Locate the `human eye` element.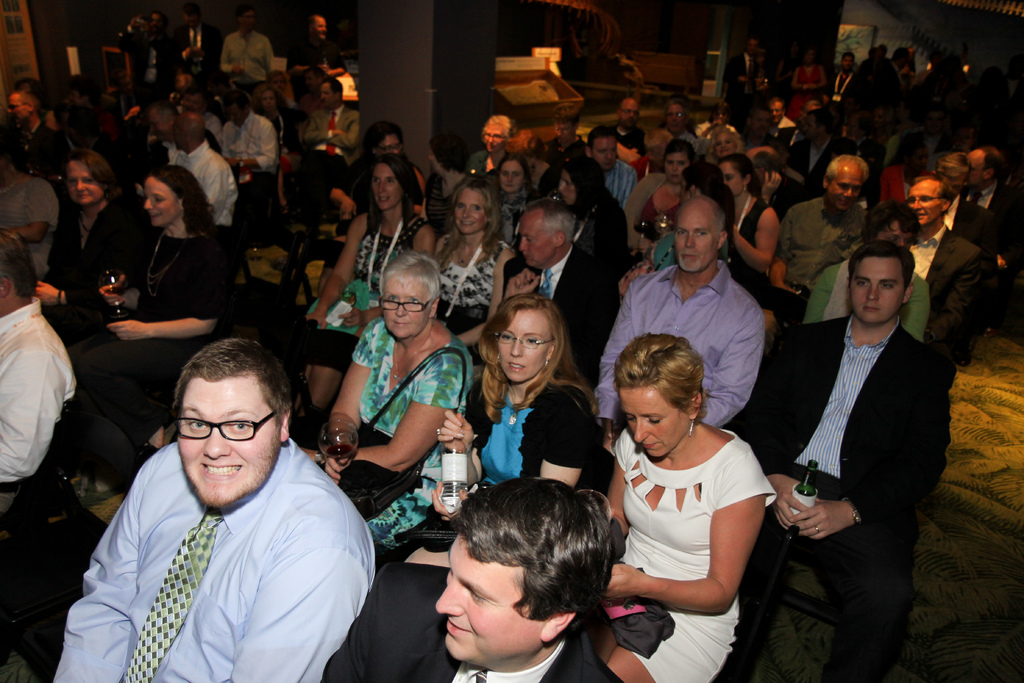
Element bbox: Rect(474, 204, 488, 217).
